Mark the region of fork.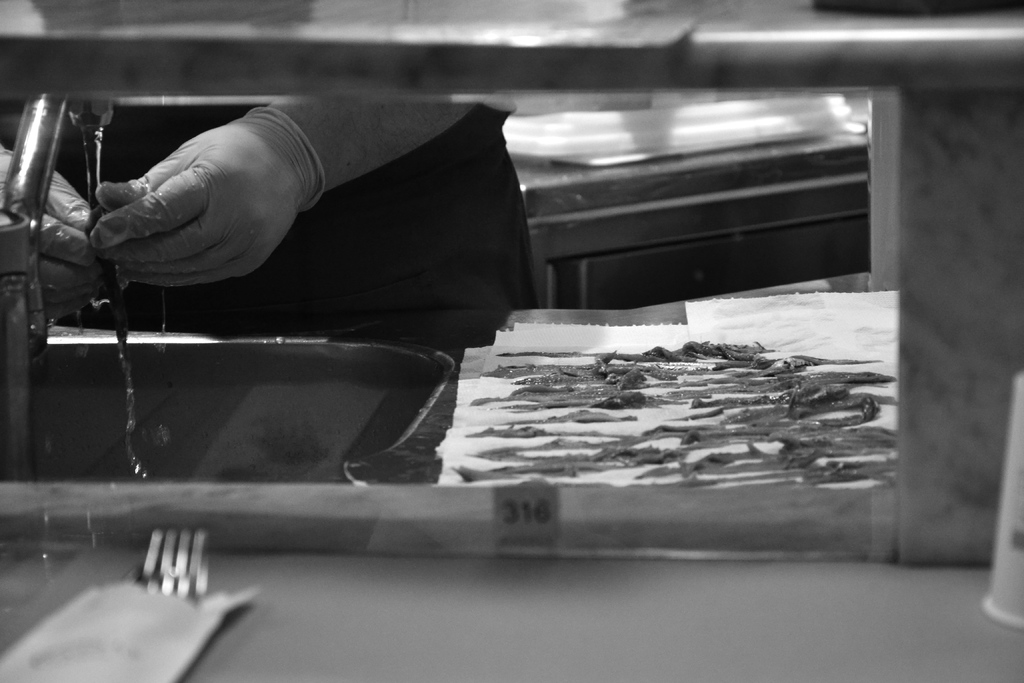
Region: l=125, t=528, r=208, b=595.
